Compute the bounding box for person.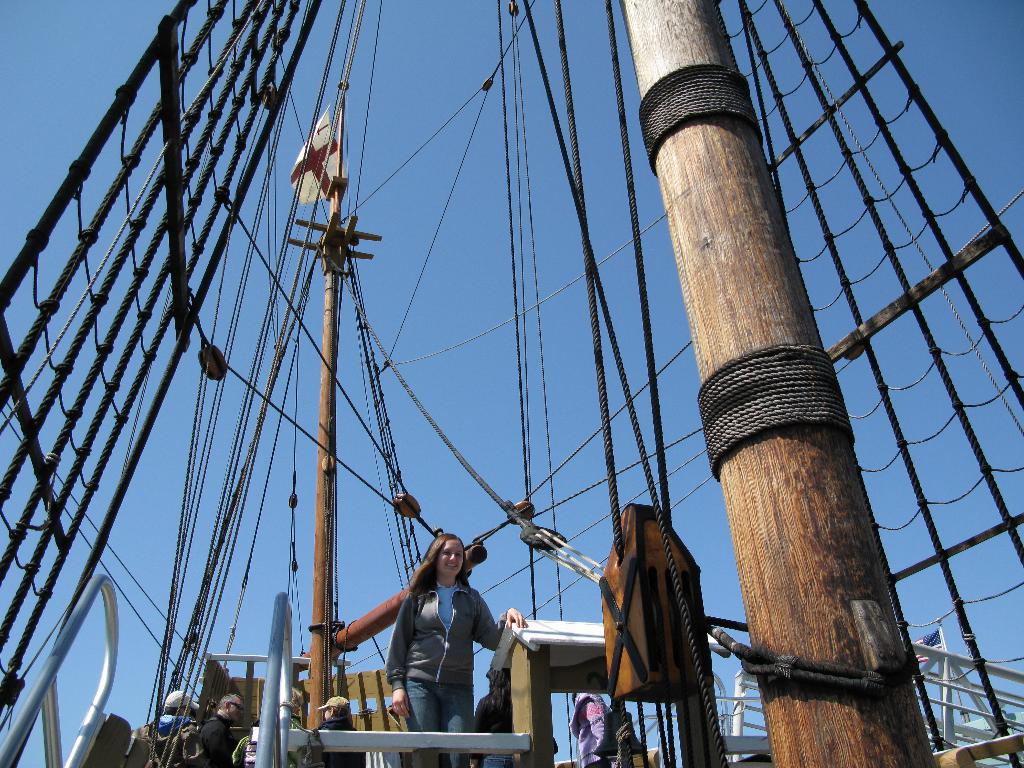
<bbox>285, 689, 316, 767</bbox>.
